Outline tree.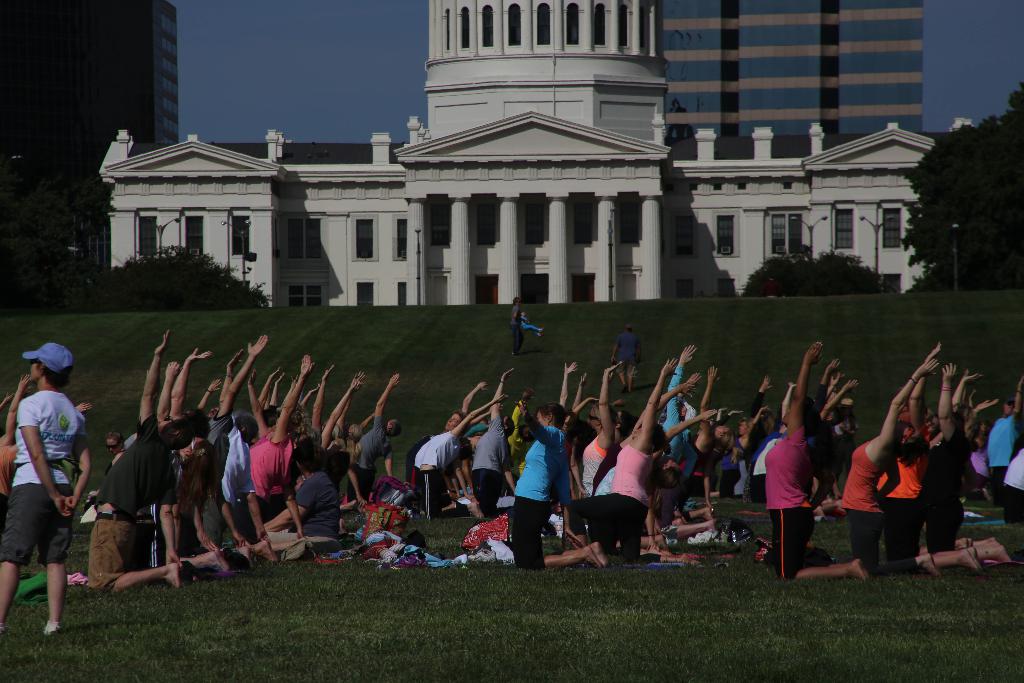
Outline: detection(734, 245, 900, 300).
